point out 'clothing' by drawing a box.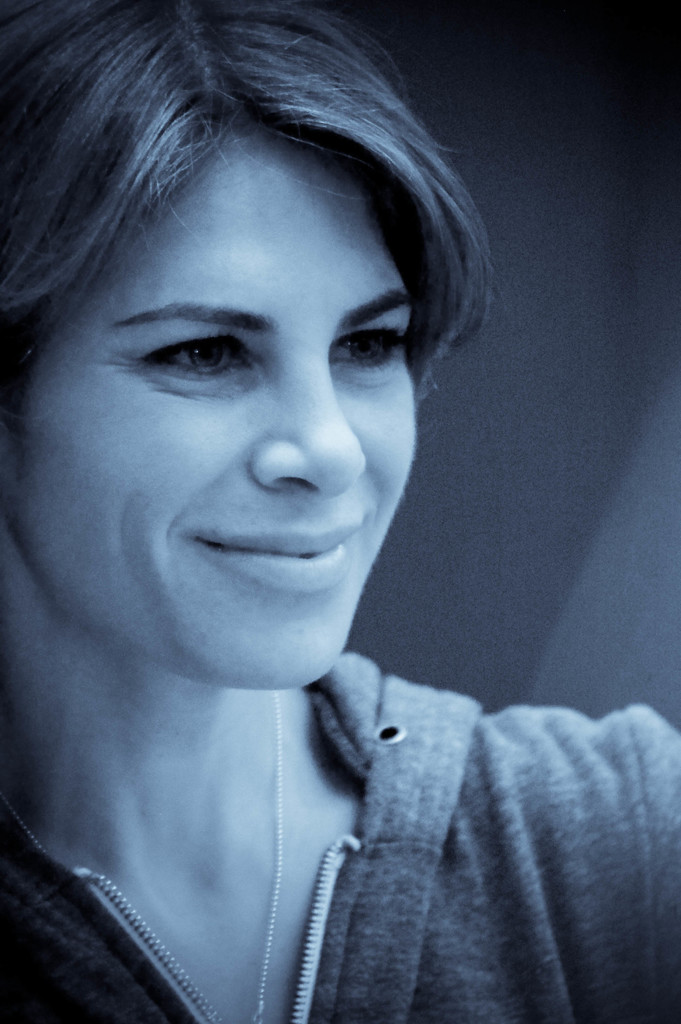
(left=50, top=605, right=680, bottom=1015).
